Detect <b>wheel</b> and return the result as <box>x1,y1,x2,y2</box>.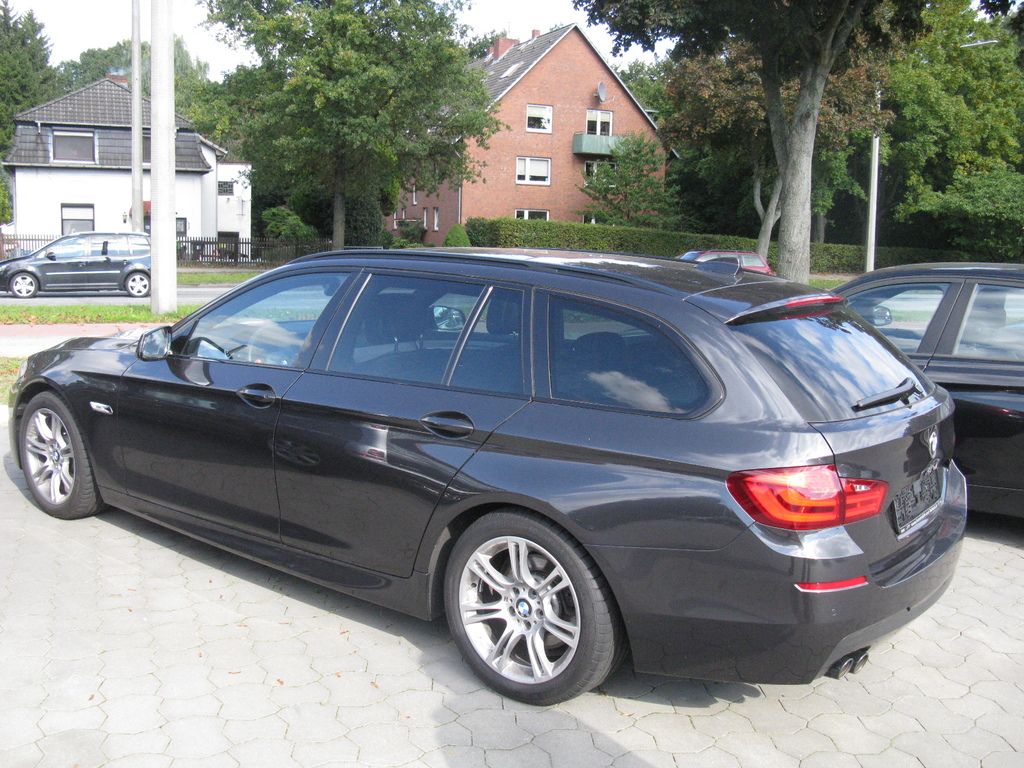
<box>441,517,606,703</box>.
